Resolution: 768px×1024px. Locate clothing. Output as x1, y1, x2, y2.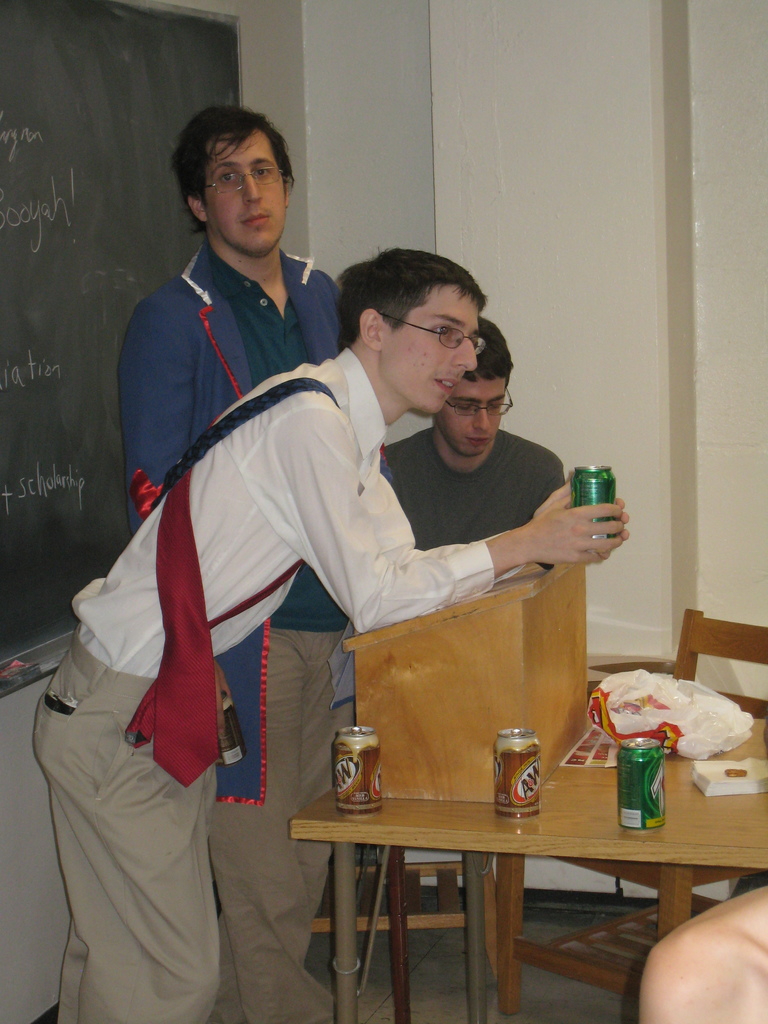
33, 344, 520, 1023.
